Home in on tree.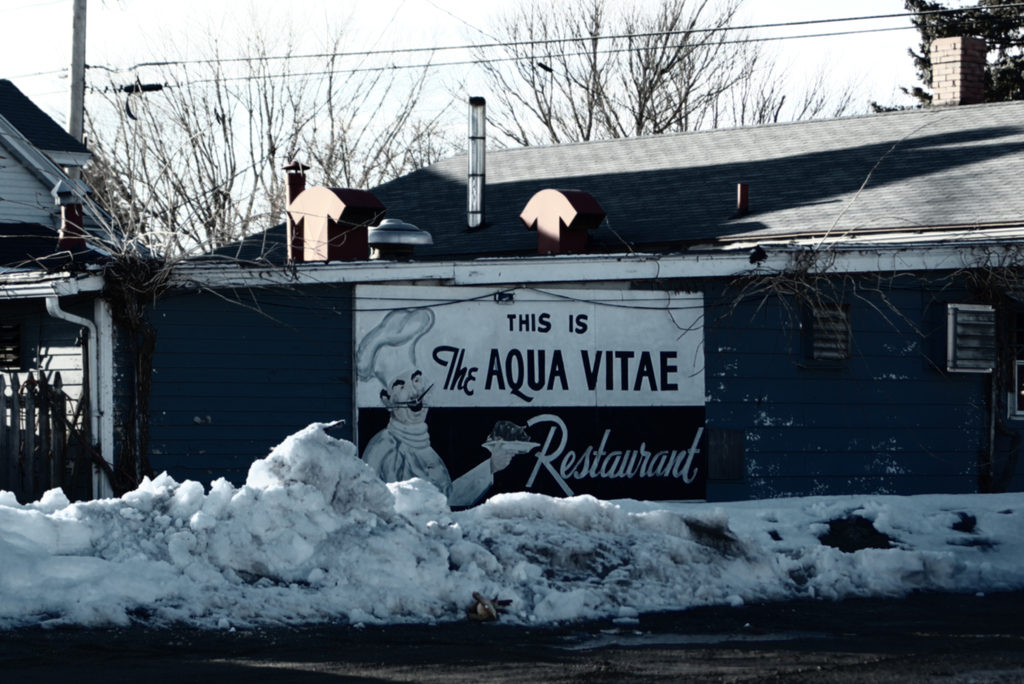
Homed in at bbox=[458, 0, 864, 159].
